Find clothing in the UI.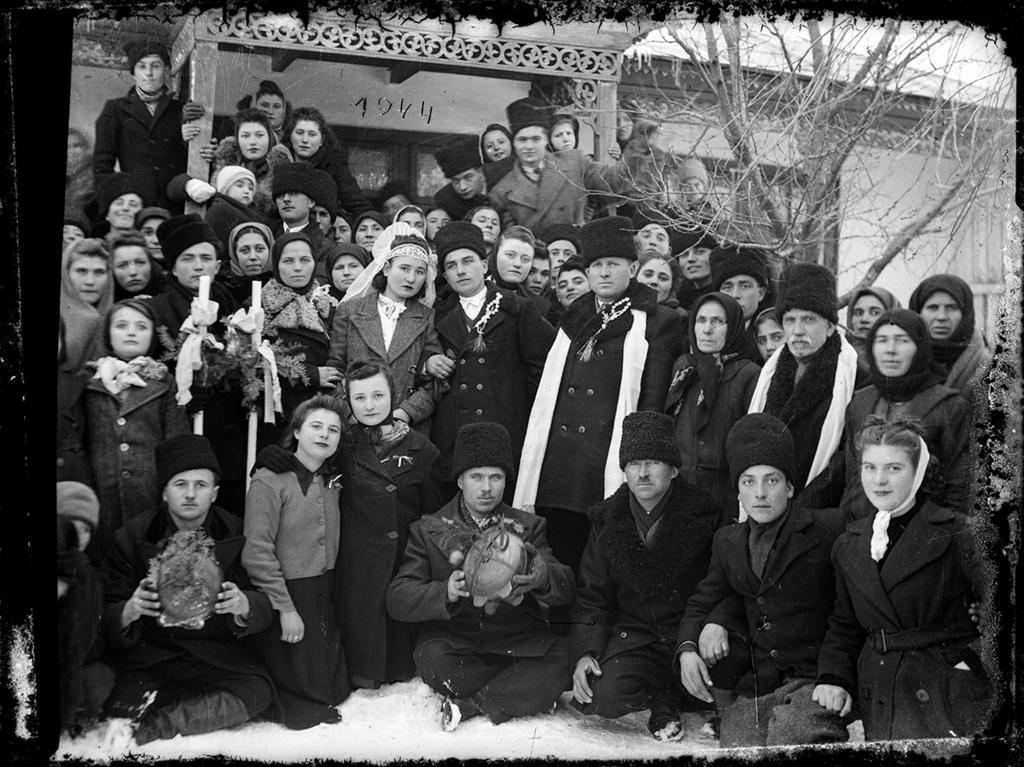
UI element at 250,269,329,404.
